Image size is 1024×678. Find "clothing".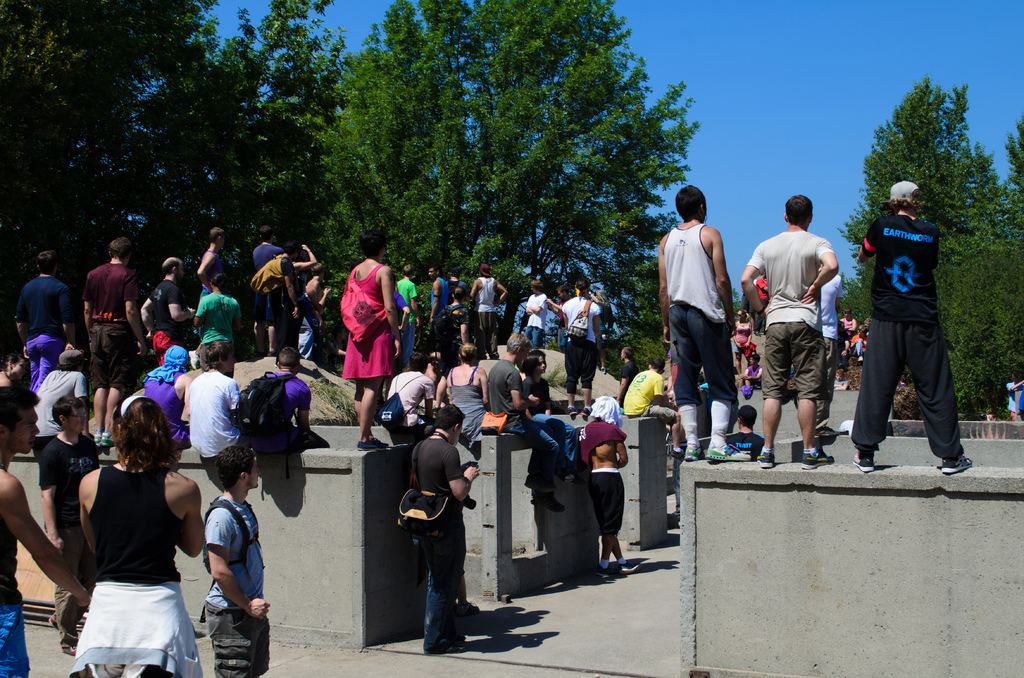
(left=63, top=461, right=188, bottom=655).
